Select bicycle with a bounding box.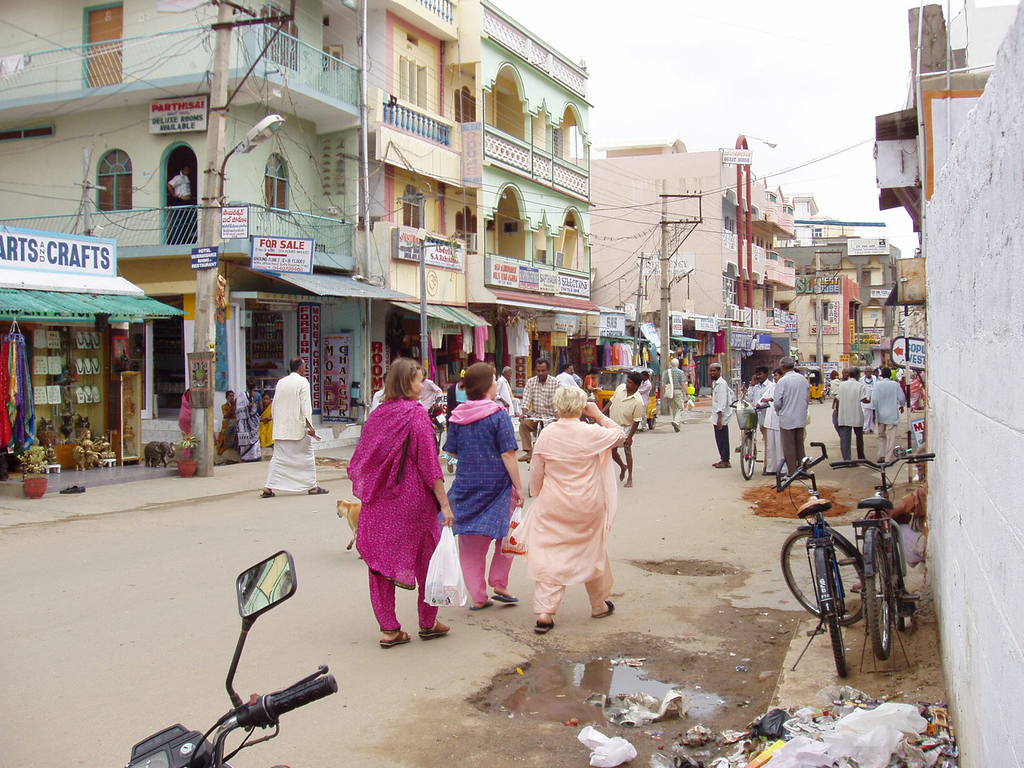
detection(776, 444, 868, 678).
